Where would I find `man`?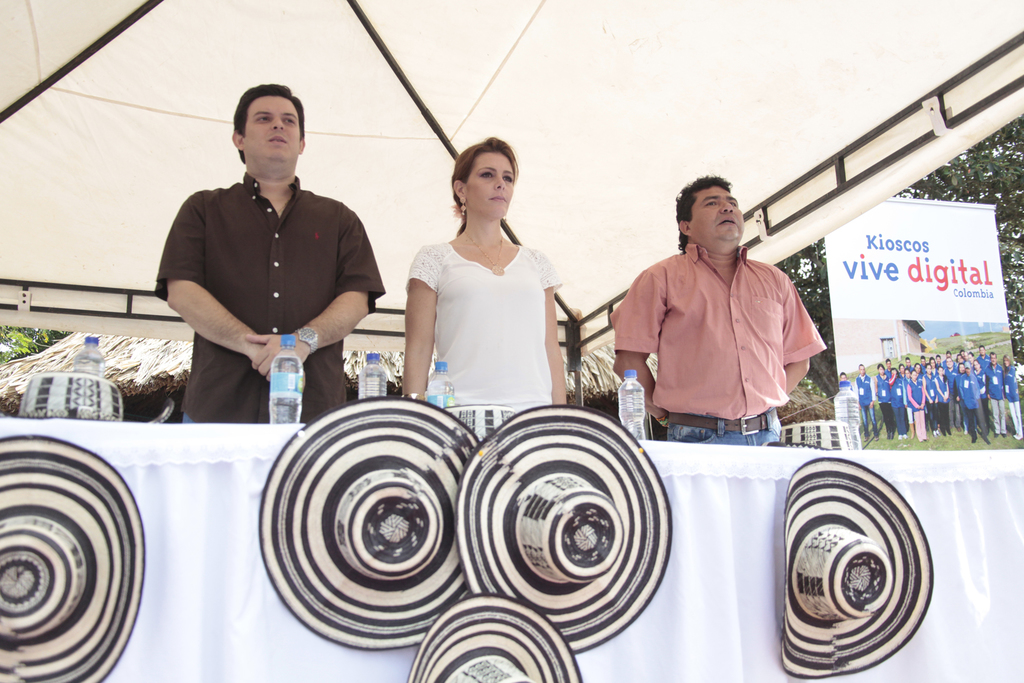
At <box>907,355,911,368</box>.
